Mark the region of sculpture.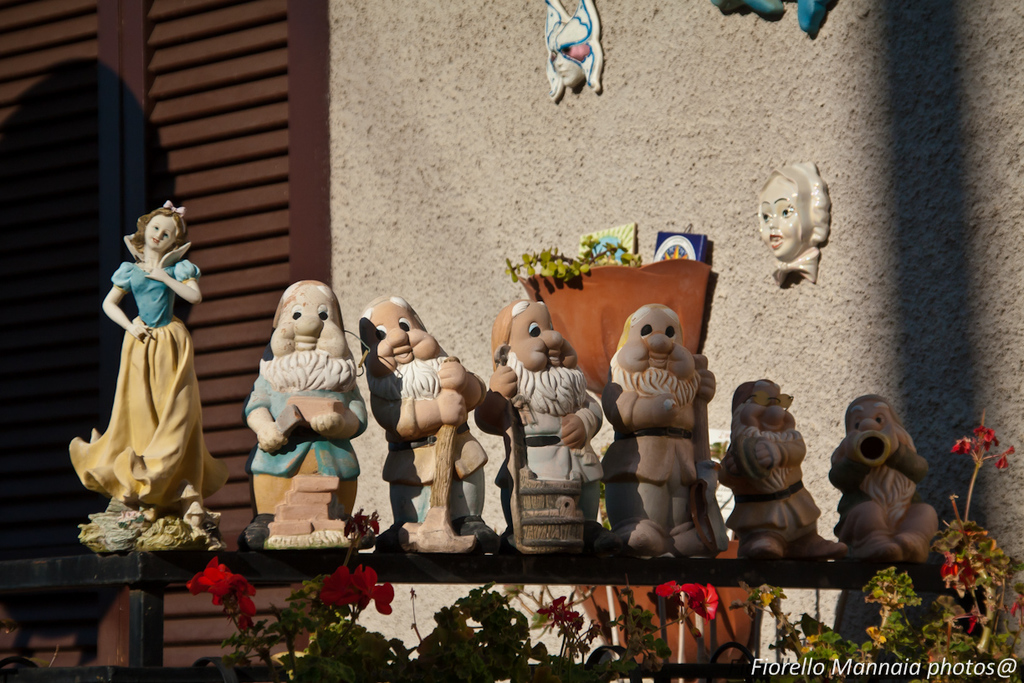
Region: 362 290 506 547.
